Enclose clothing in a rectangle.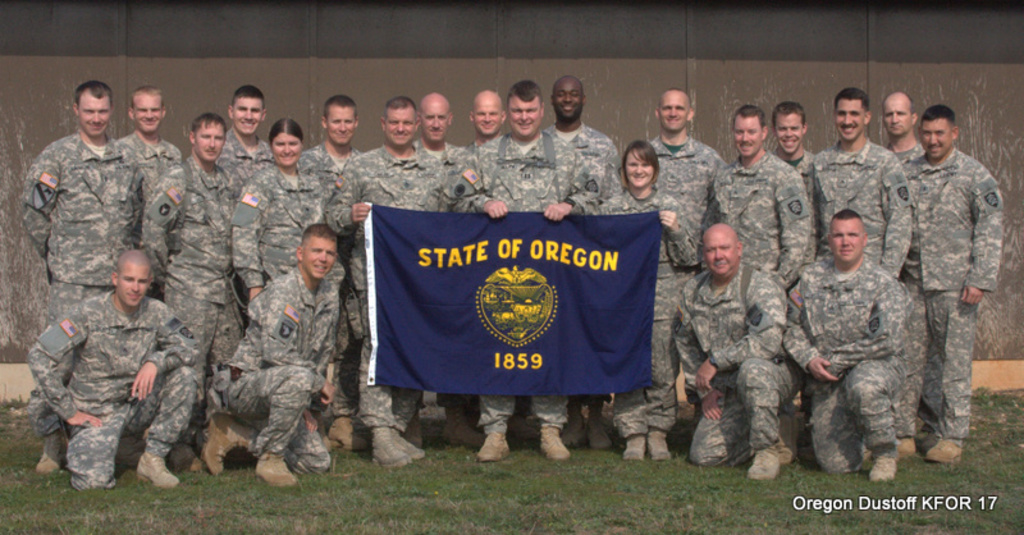
<region>413, 127, 481, 426</region>.
